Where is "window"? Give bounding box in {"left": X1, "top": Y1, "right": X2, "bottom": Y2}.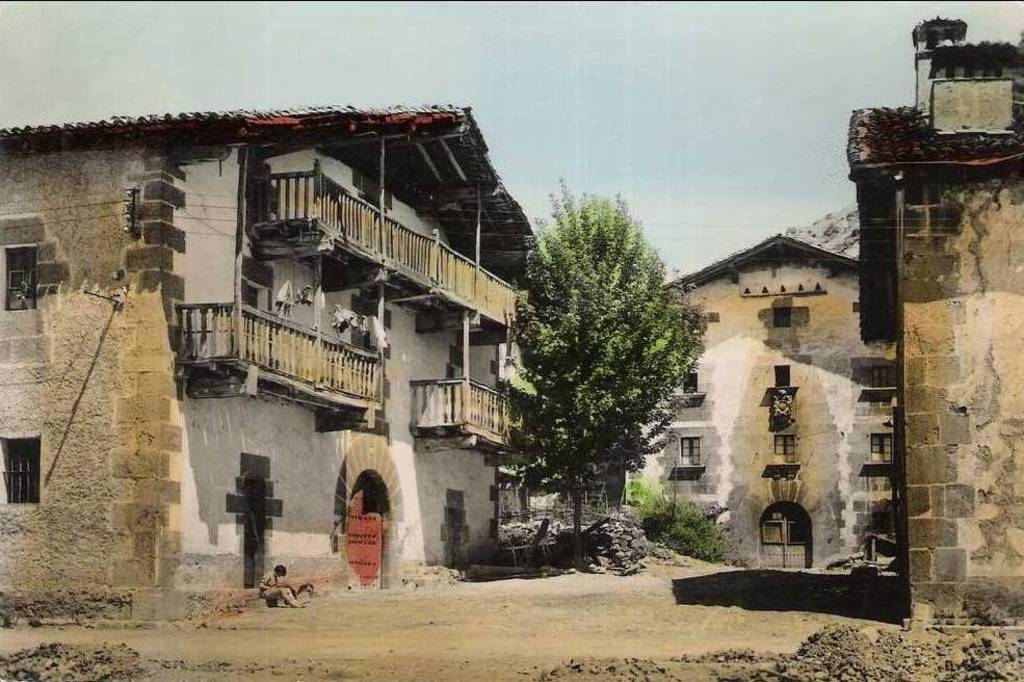
{"left": 773, "top": 307, "right": 794, "bottom": 330}.
